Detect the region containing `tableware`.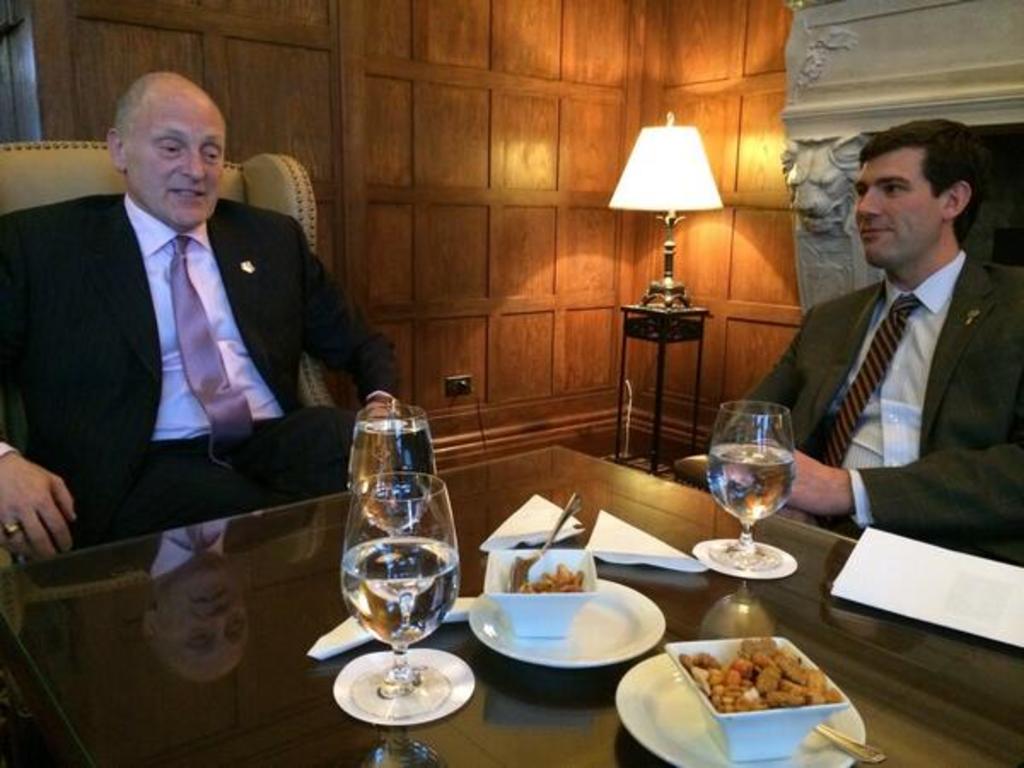
<region>476, 546, 601, 635</region>.
